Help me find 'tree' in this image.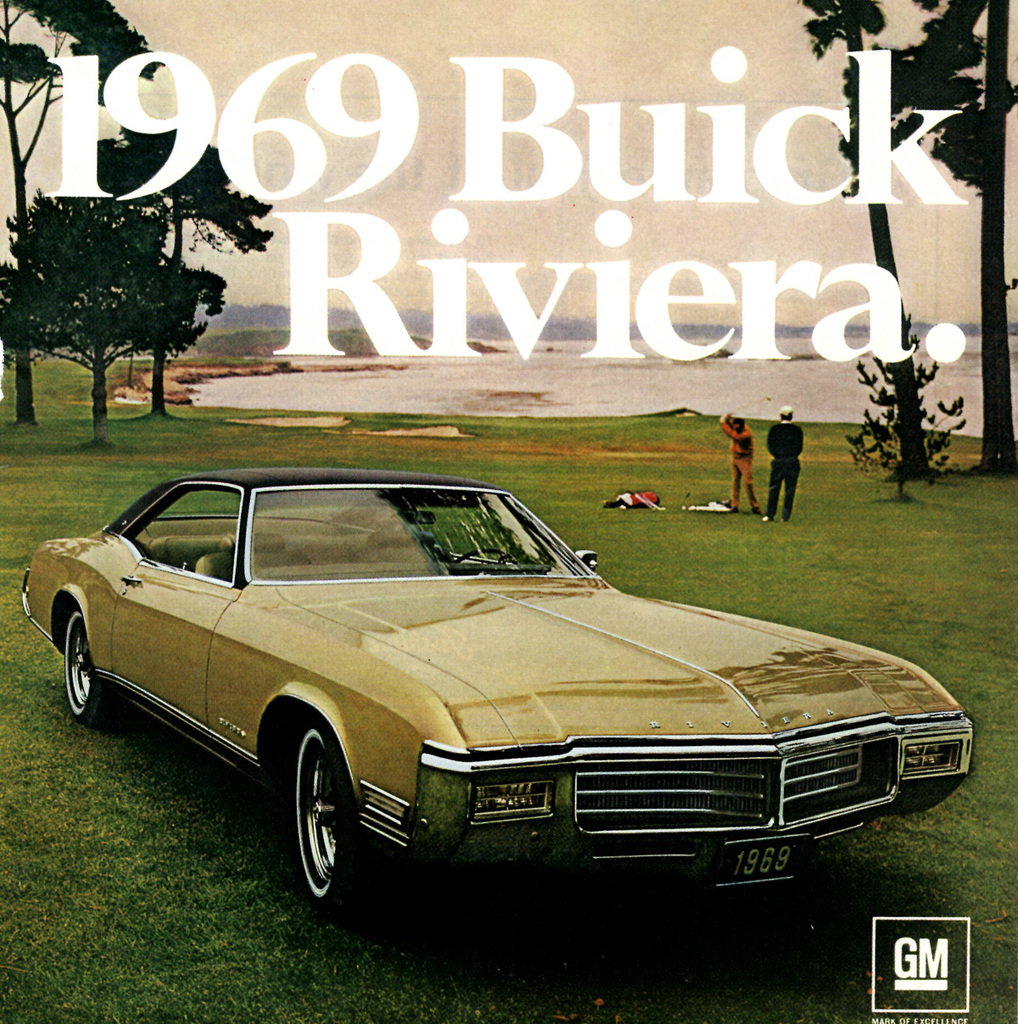
Found it: [73, 125, 270, 418].
